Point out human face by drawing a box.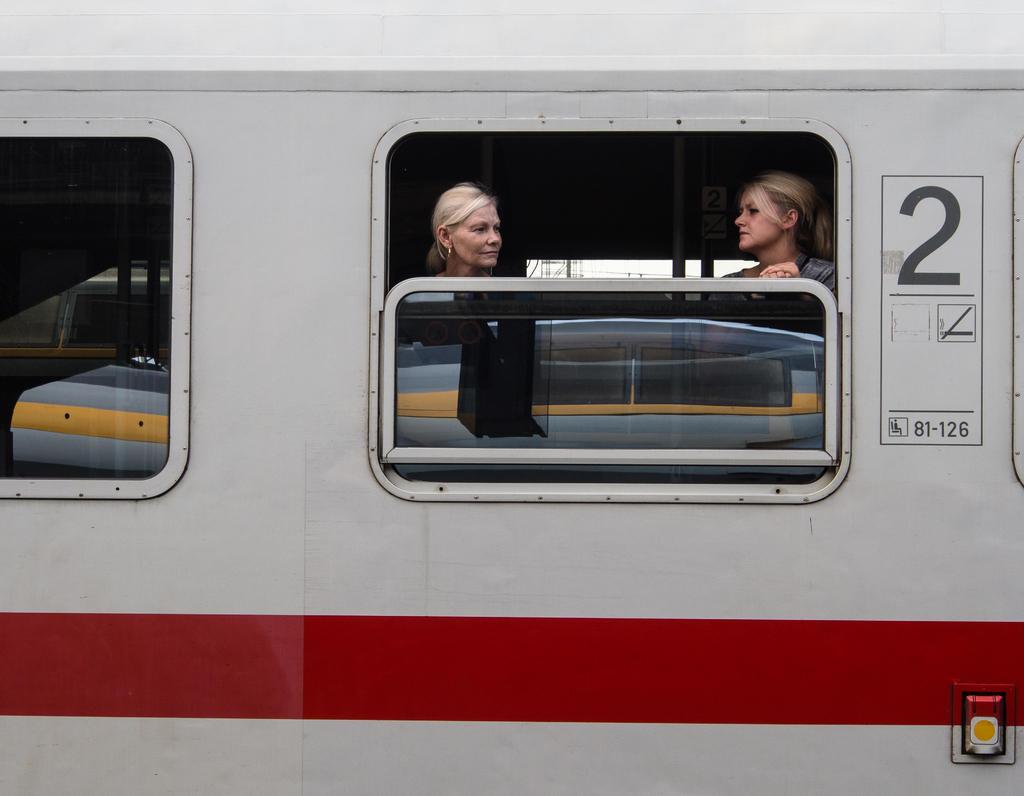
<region>737, 188, 785, 248</region>.
